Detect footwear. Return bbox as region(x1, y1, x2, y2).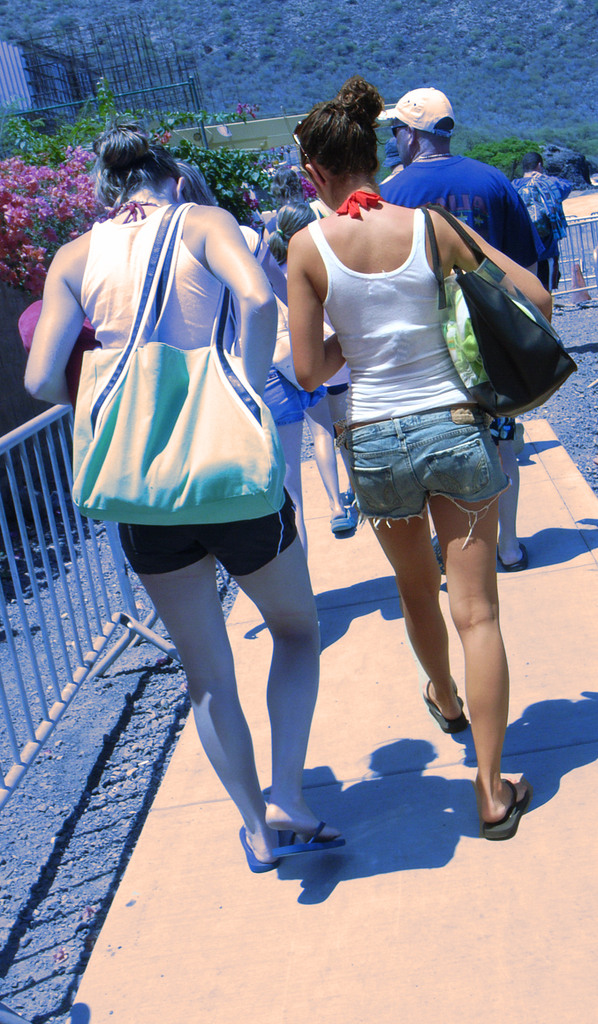
region(483, 784, 530, 841).
